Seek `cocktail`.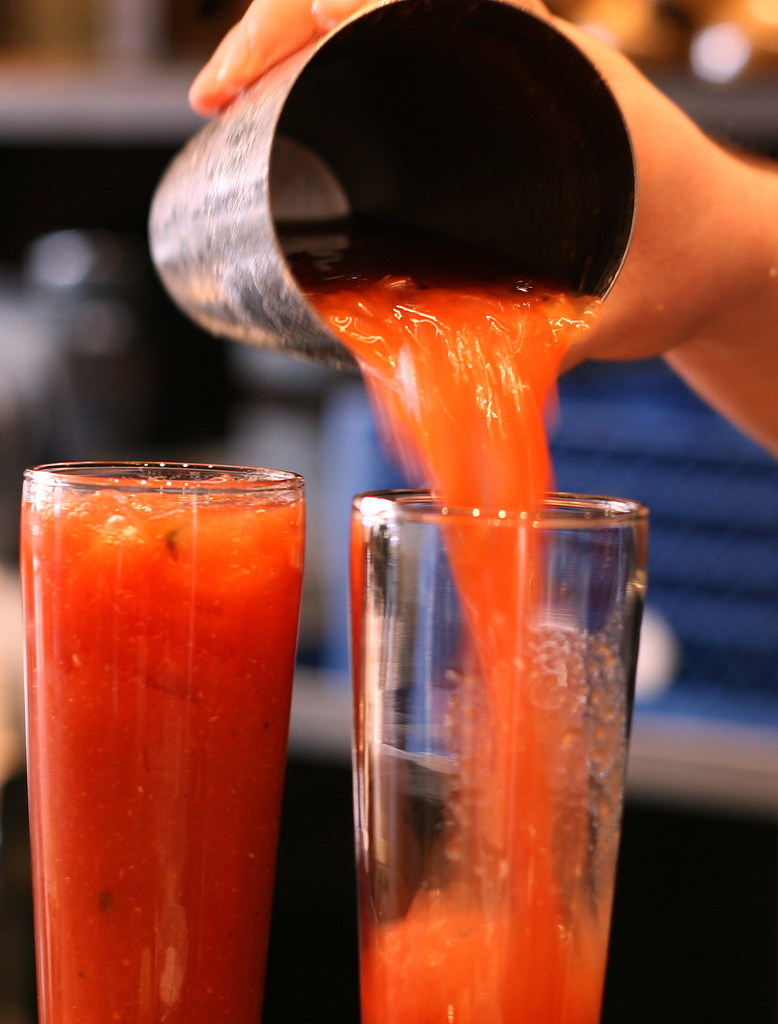
box=[355, 476, 647, 1023].
